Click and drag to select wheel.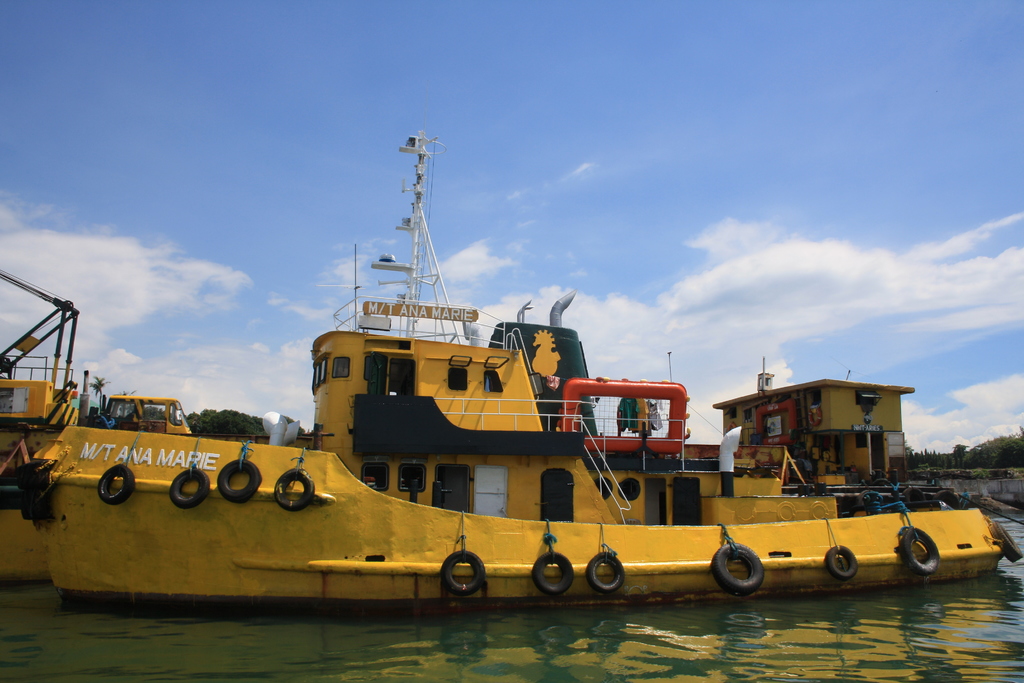
Selection: 533, 551, 573, 594.
